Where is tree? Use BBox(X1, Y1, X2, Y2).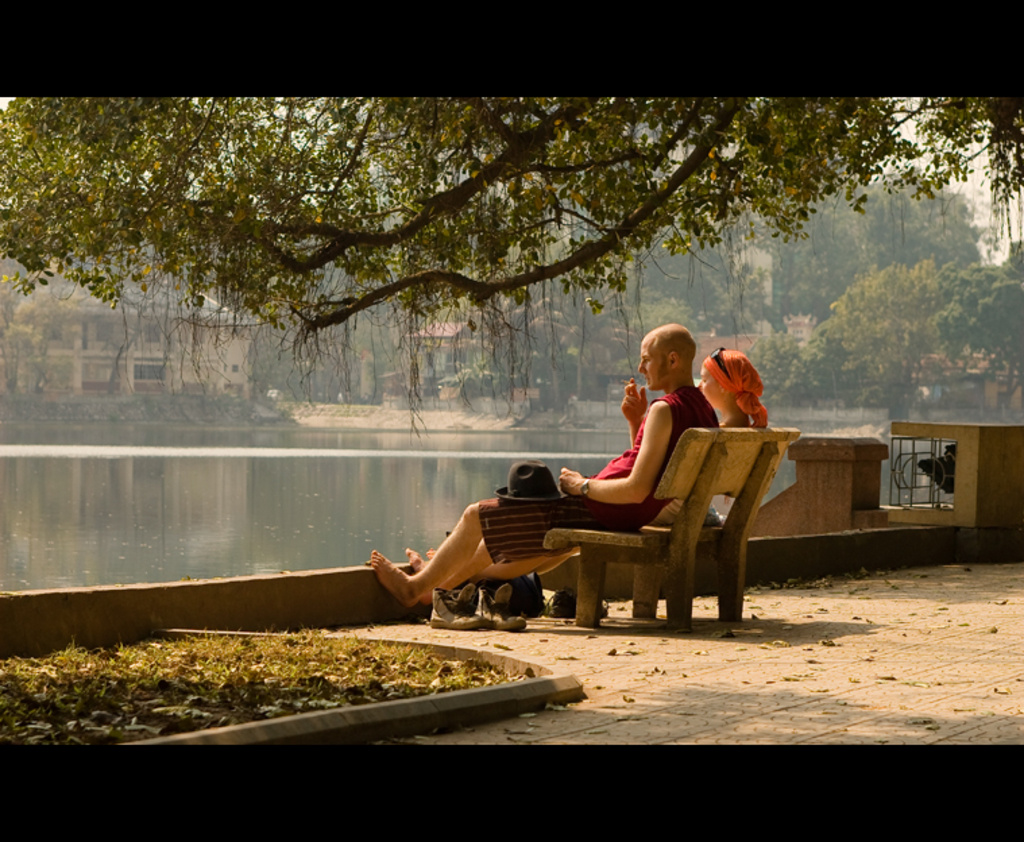
BBox(5, 273, 85, 418).
